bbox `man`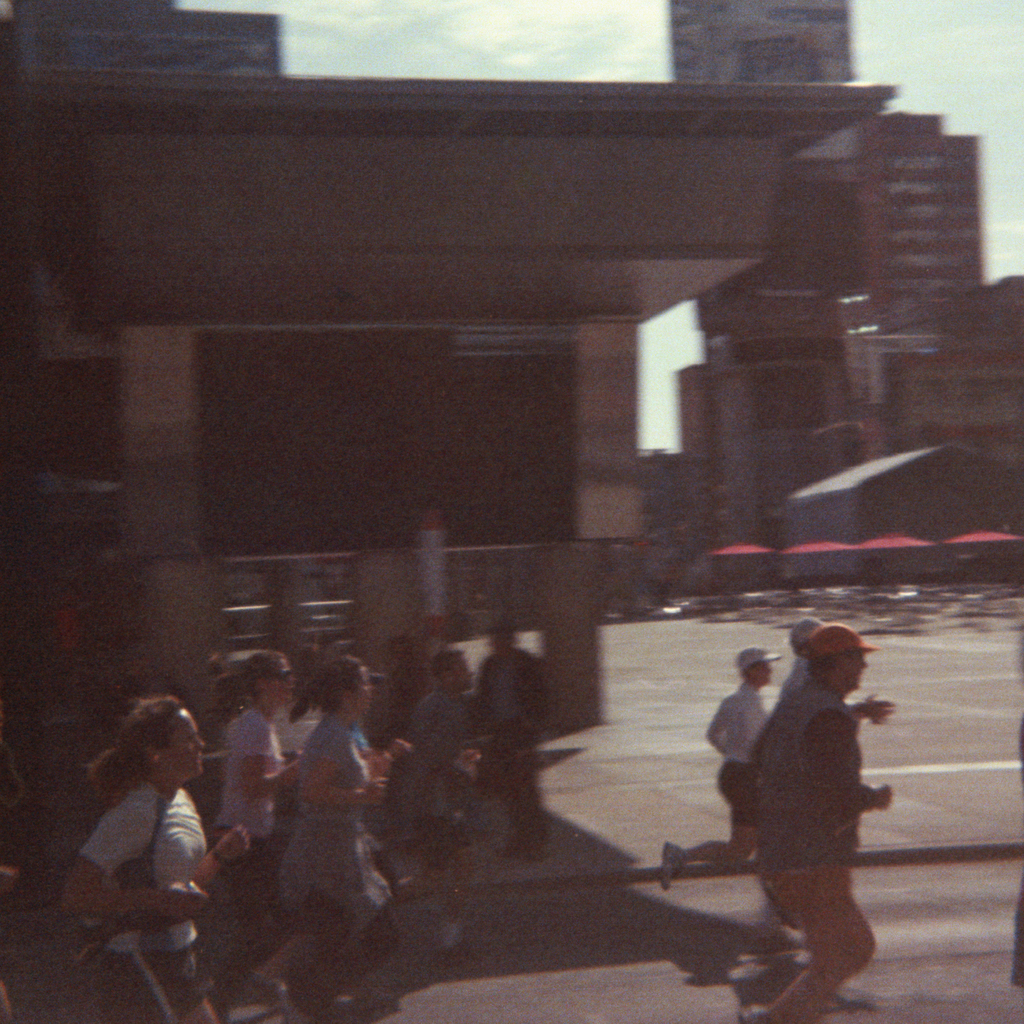
(403, 650, 470, 953)
